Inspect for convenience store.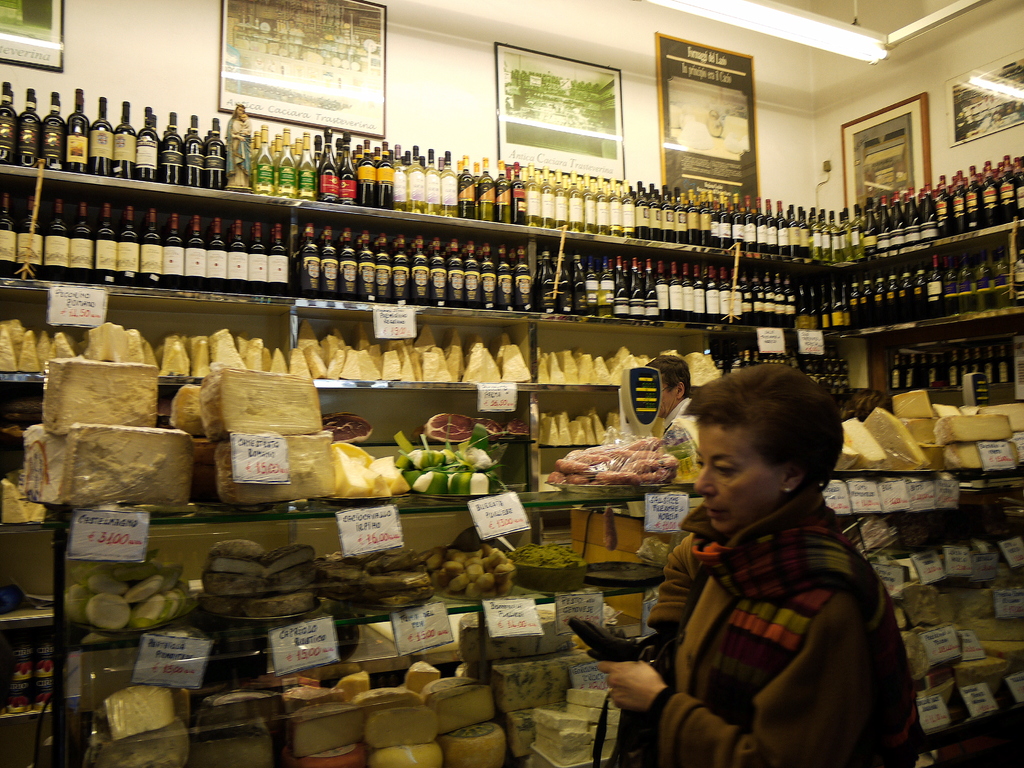
Inspection: region(0, 0, 1023, 767).
